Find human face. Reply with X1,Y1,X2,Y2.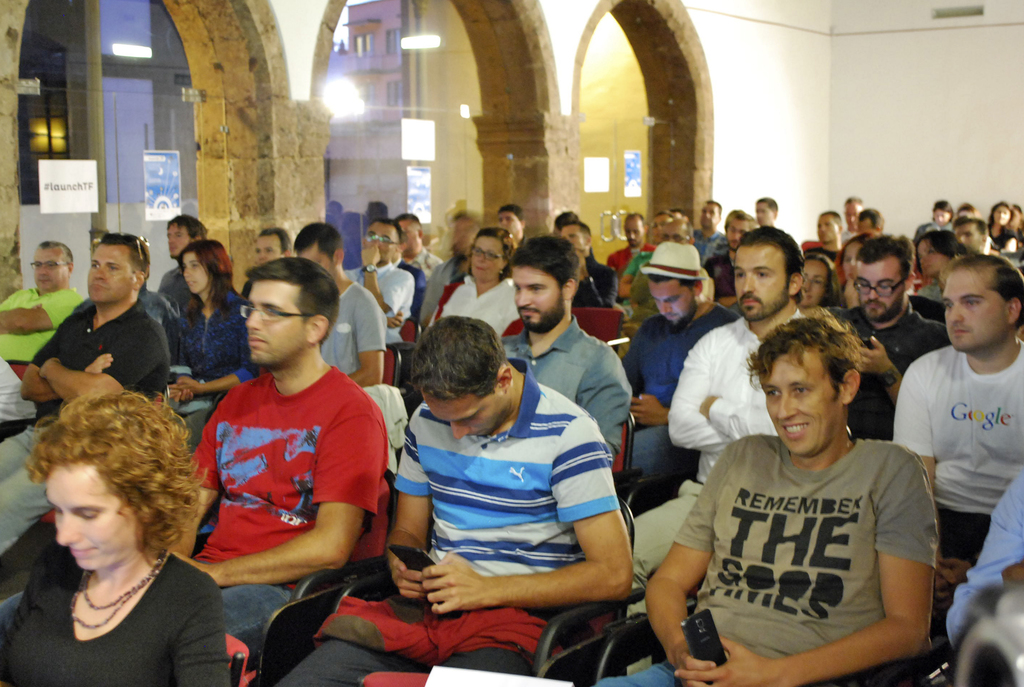
253,238,283,263.
